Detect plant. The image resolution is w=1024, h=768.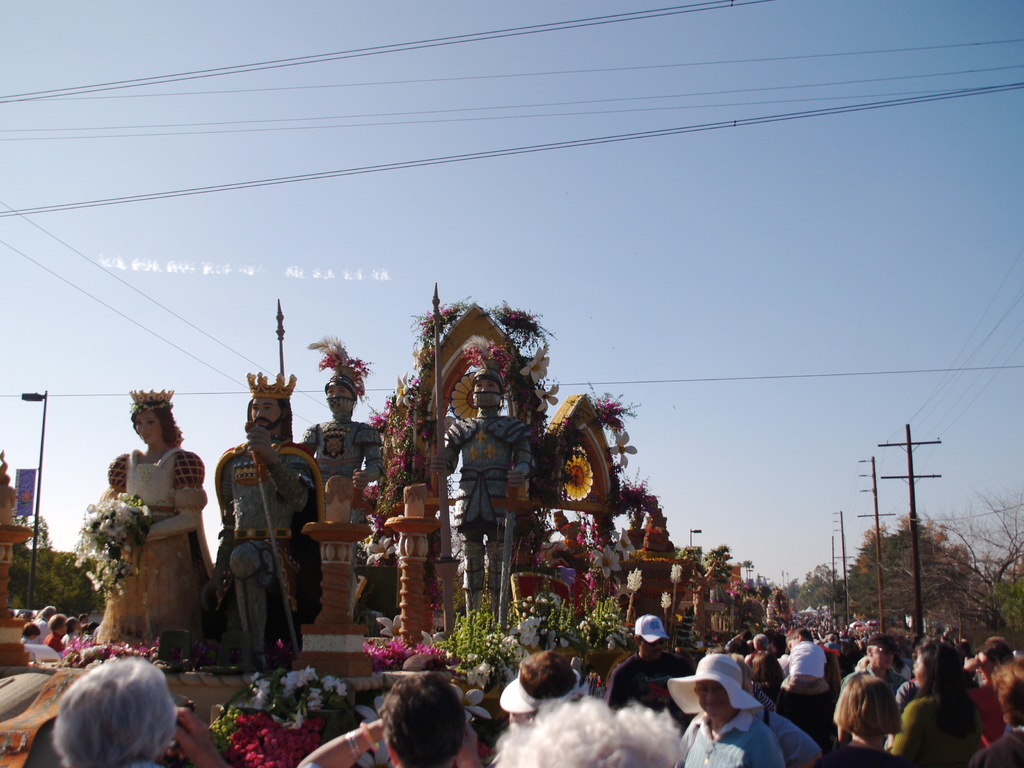
(left=413, top=338, right=433, bottom=372).
